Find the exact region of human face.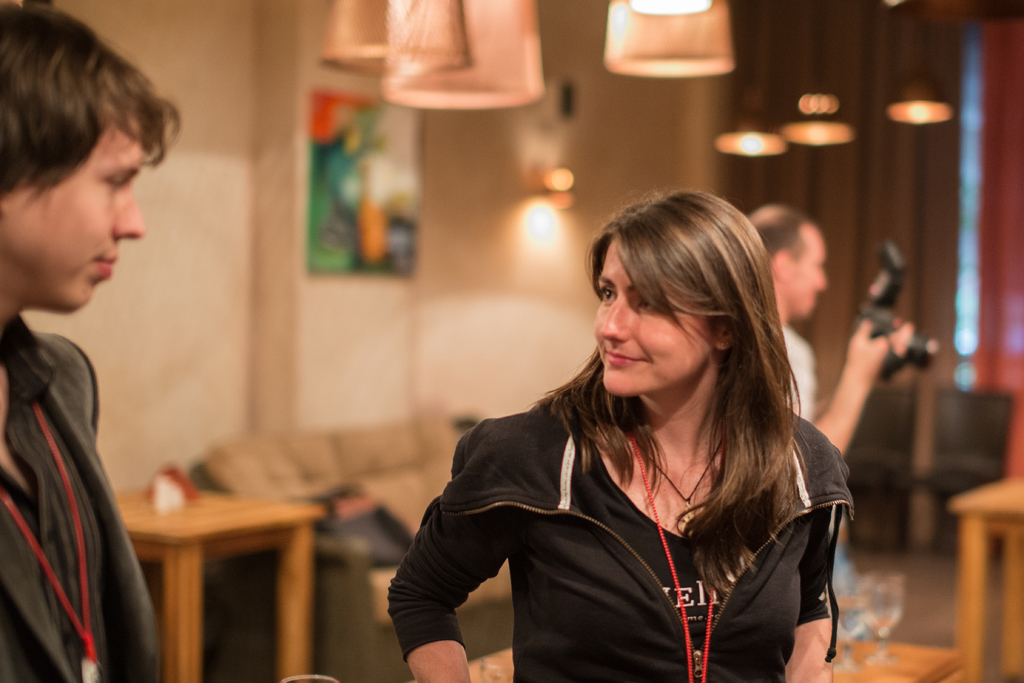
Exact region: [6, 118, 139, 305].
